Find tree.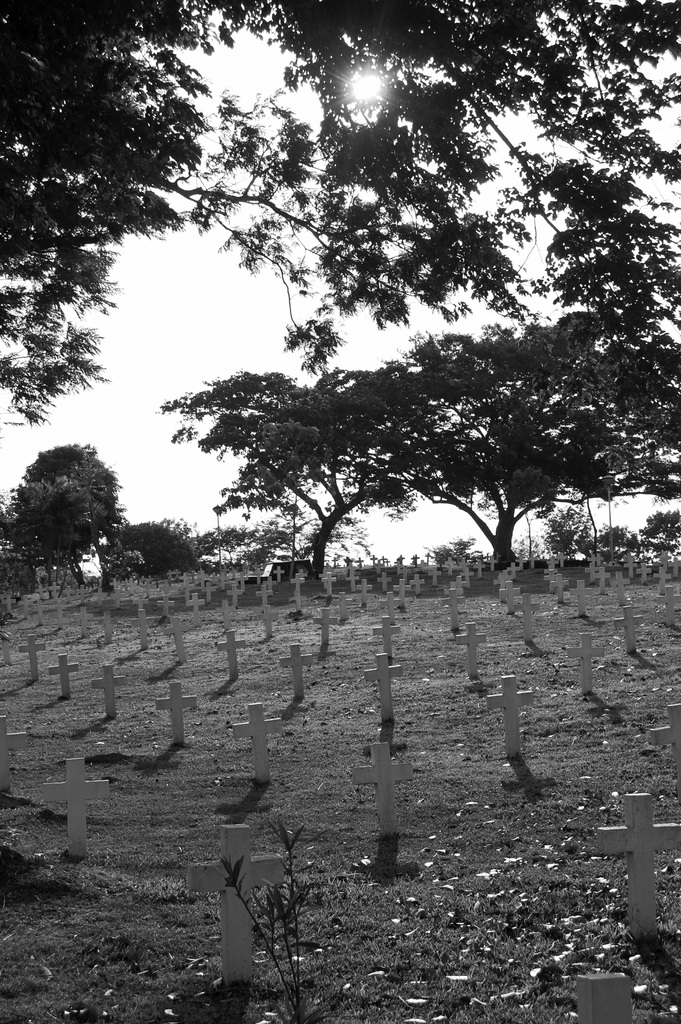
locate(543, 508, 602, 554).
